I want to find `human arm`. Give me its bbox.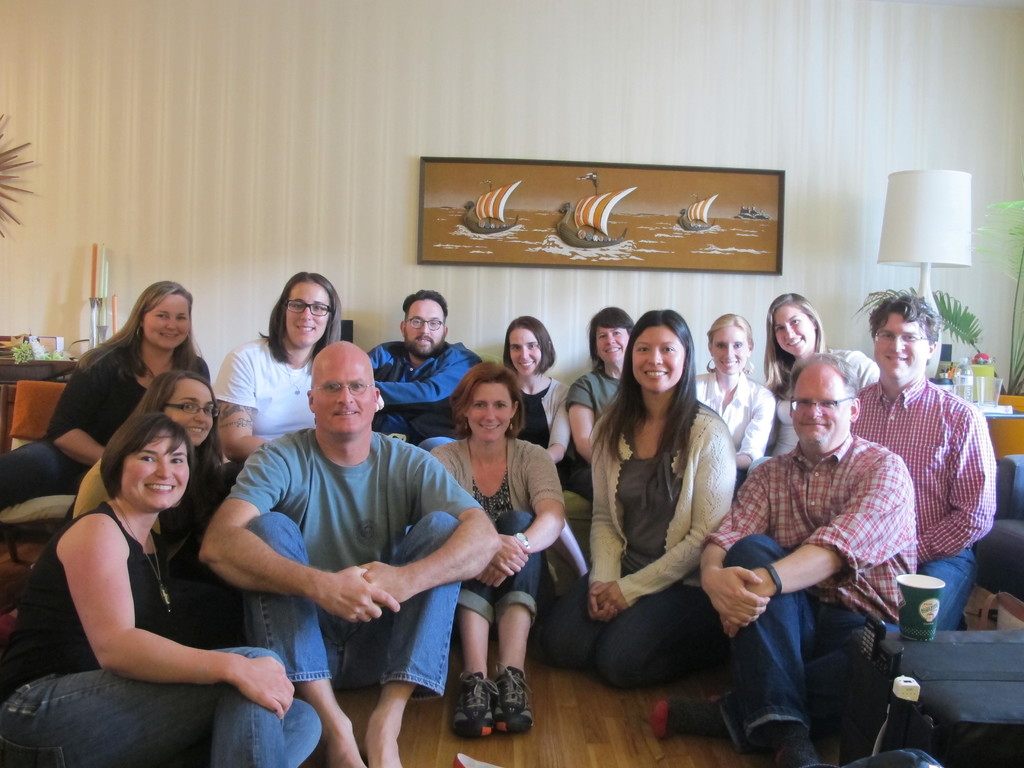
<region>461, 447, 570, 590</region>.
